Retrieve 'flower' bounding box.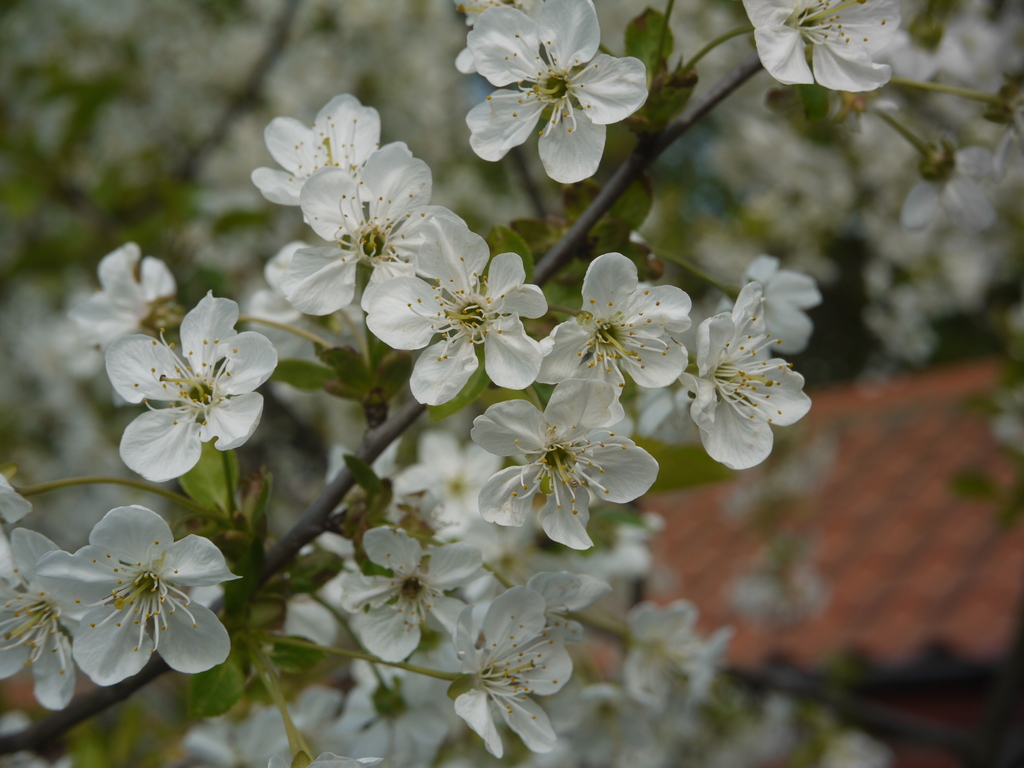
Bounding box: [106, 275, 269, 493].
